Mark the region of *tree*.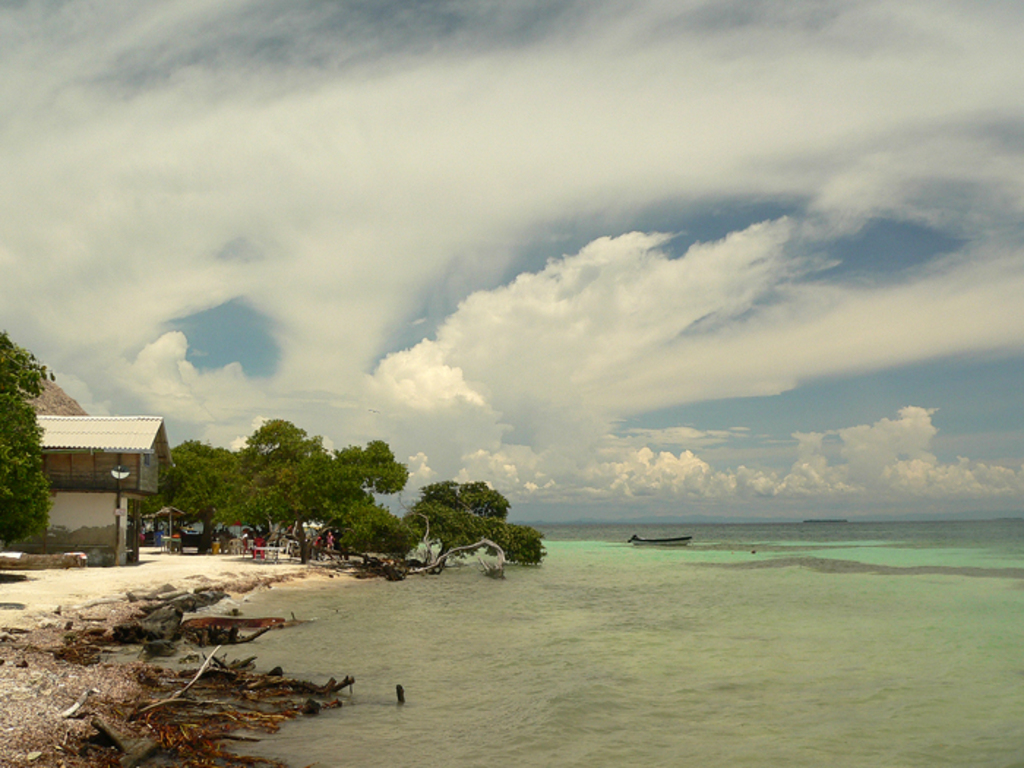
Region: {"x1": 394, "y1": 477, "x2": 551, "y2": 572}.
